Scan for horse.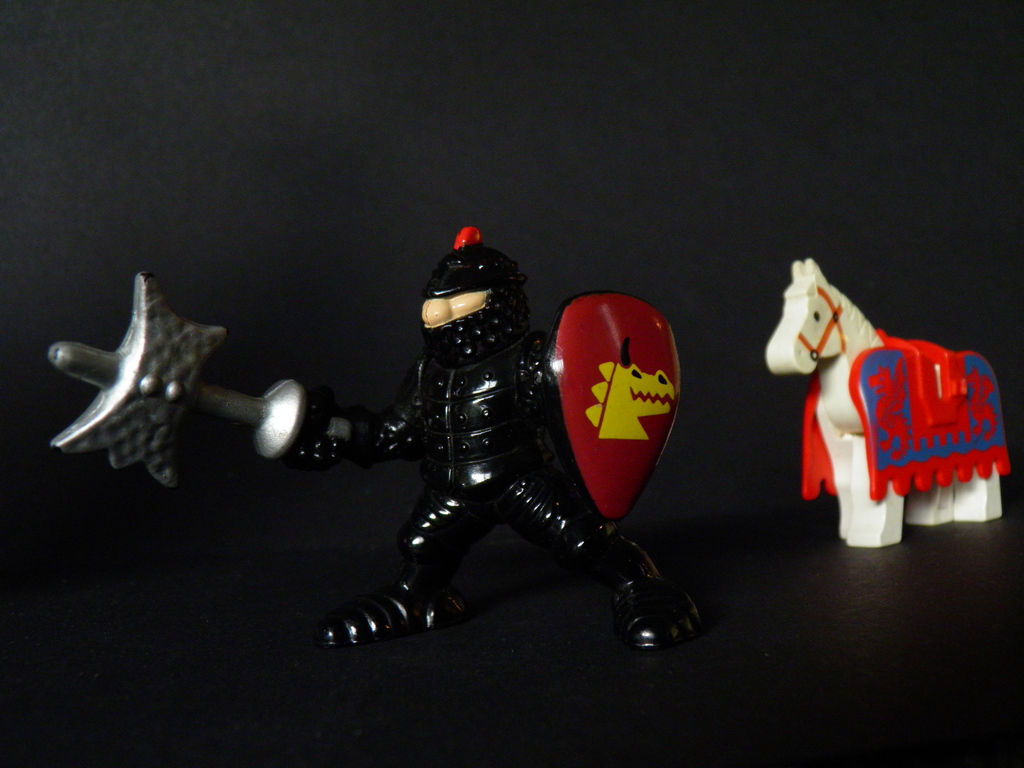
Scan result: bbox=(764, 257, 1004, 549).
